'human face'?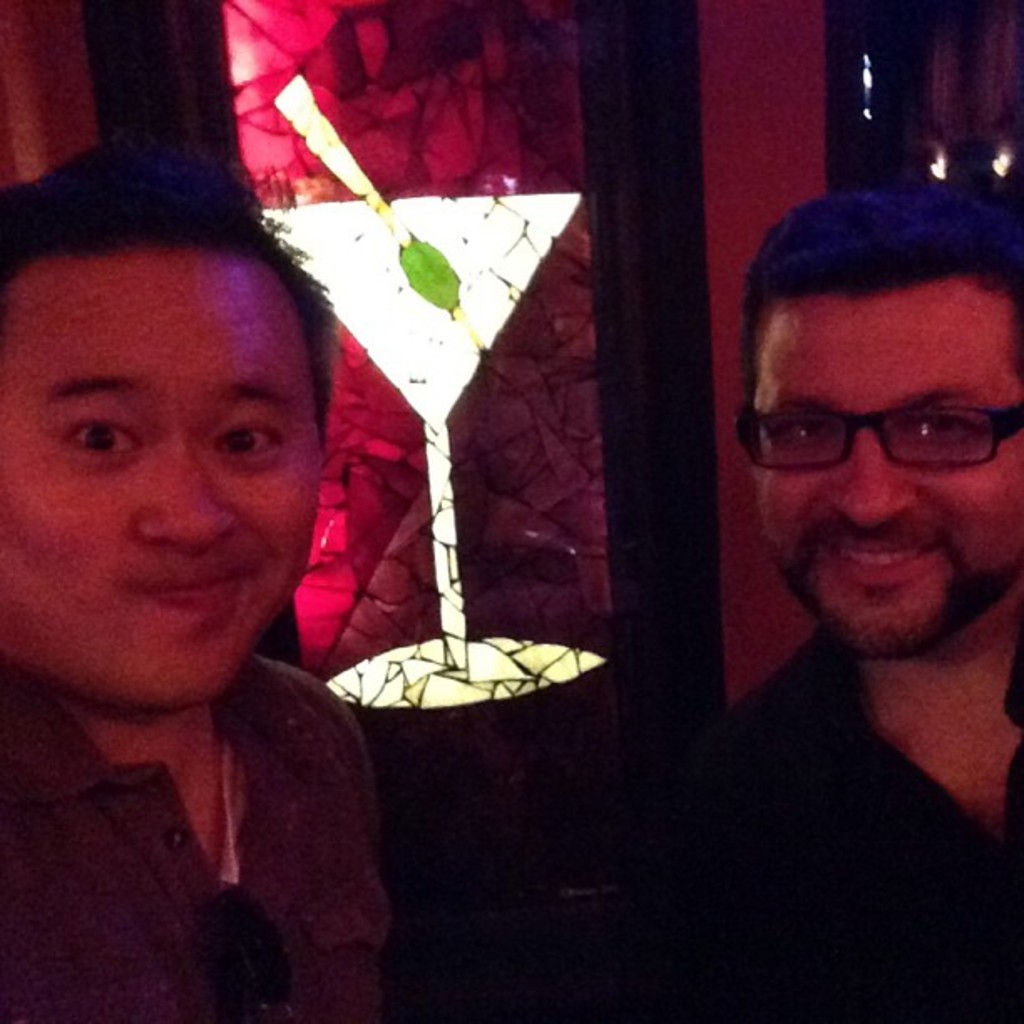
{"left": 0, "top": 253, "right": 316, "bottom": 711}
